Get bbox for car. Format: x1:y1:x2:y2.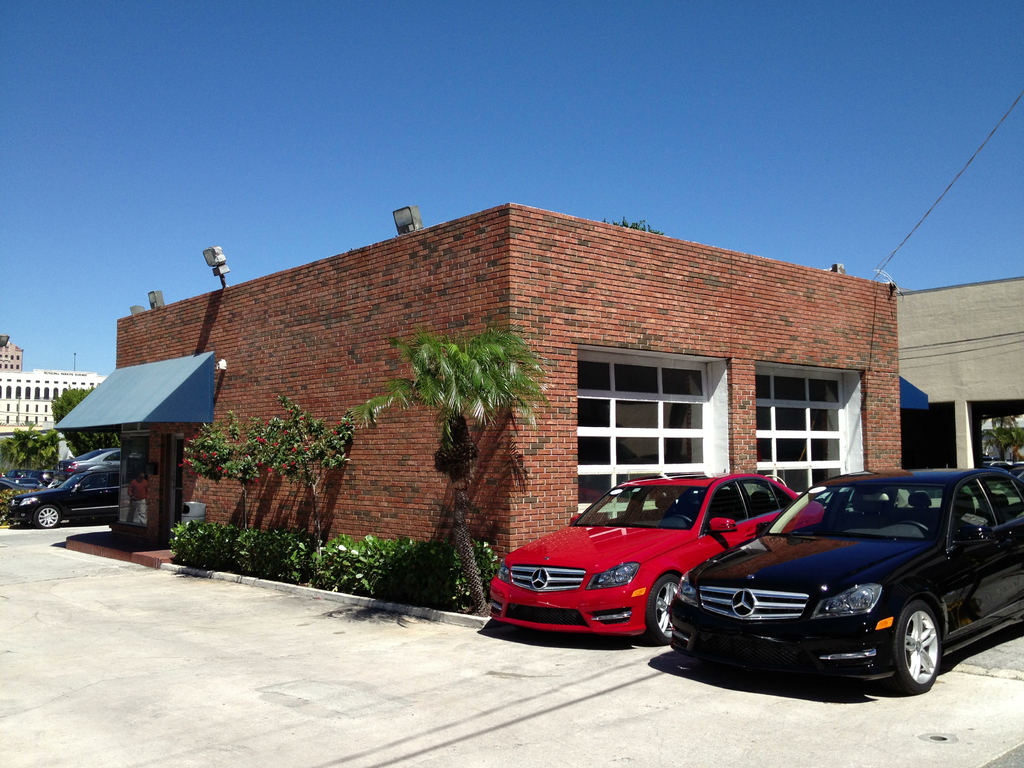
982:458:1023:493.
